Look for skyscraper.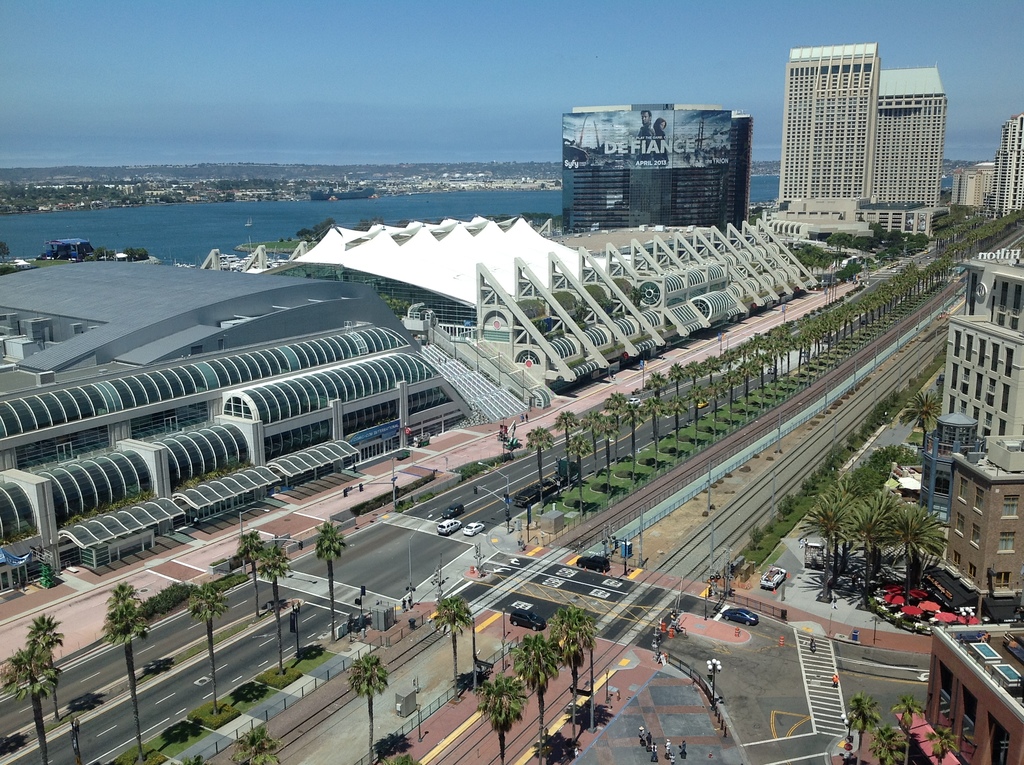
Found: <box>751,37,936,241</box>.
